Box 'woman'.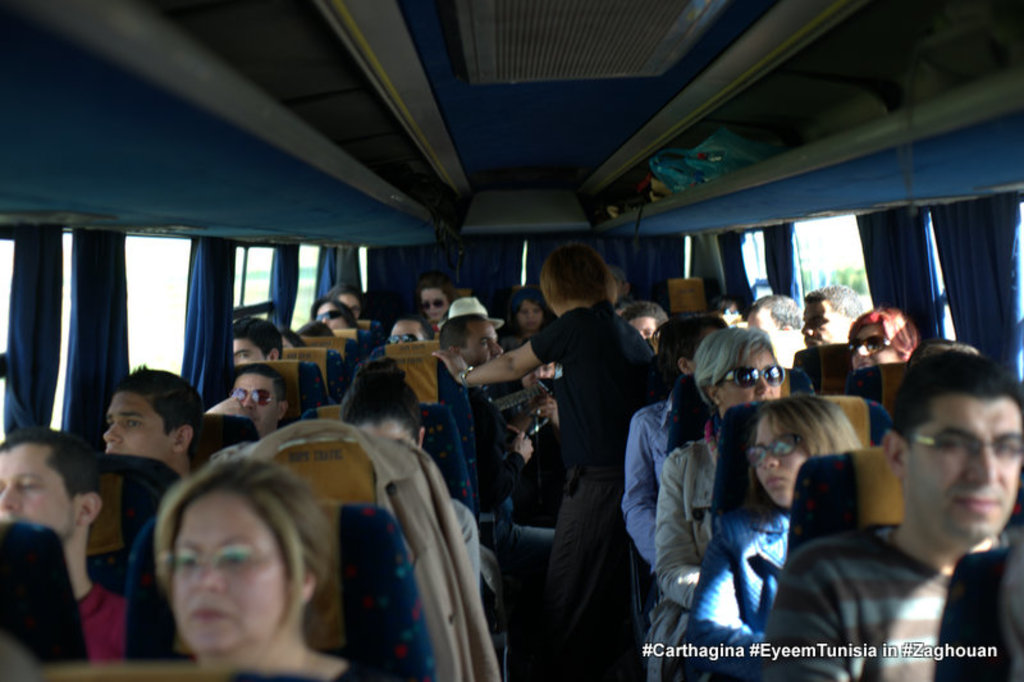
[x1=640, y1=326, x2=797, y2=681].
